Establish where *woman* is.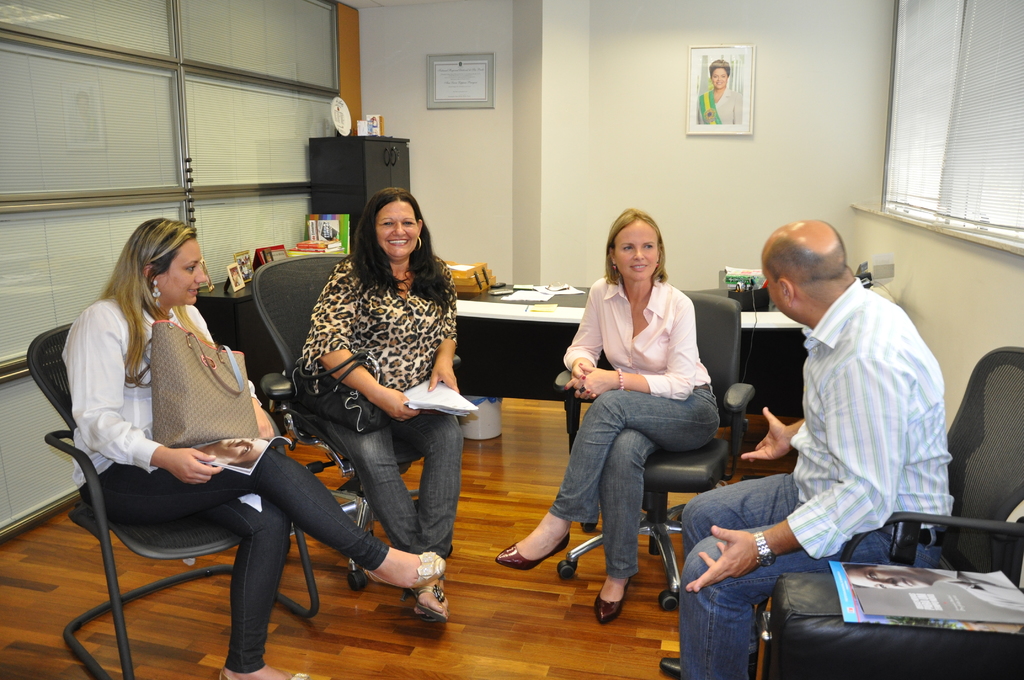
Established at [492,208,720,626].
